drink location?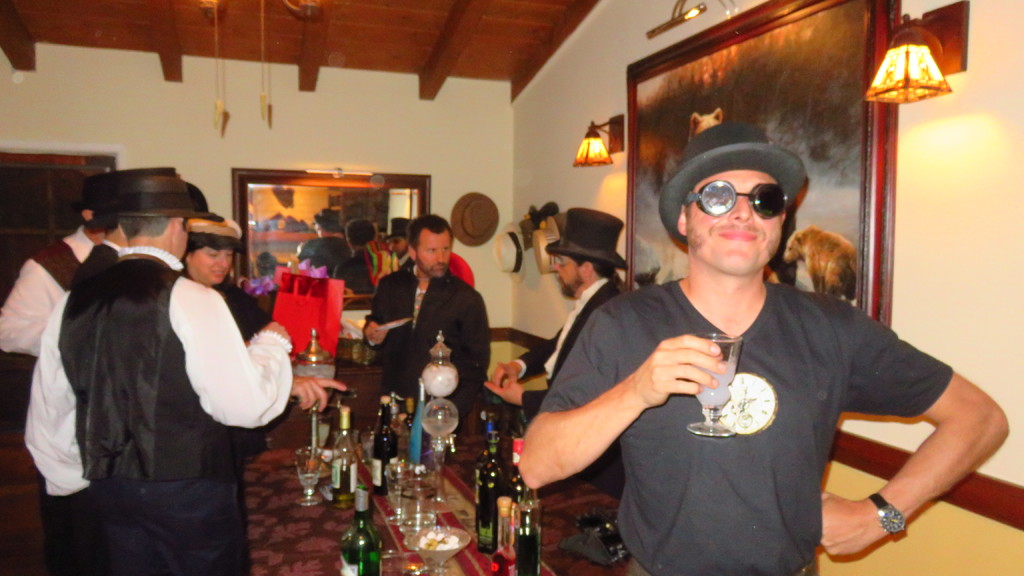
<region>474, 431, 504, 555</region>
